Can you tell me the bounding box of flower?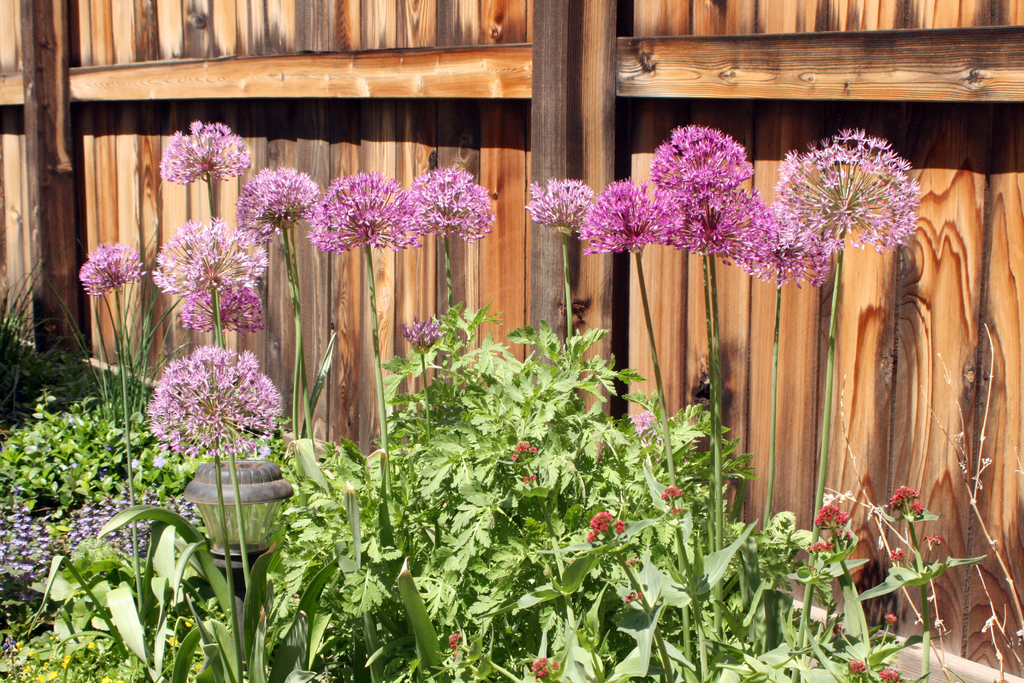
x1=525, y1=178, x2=589, y2=226.
